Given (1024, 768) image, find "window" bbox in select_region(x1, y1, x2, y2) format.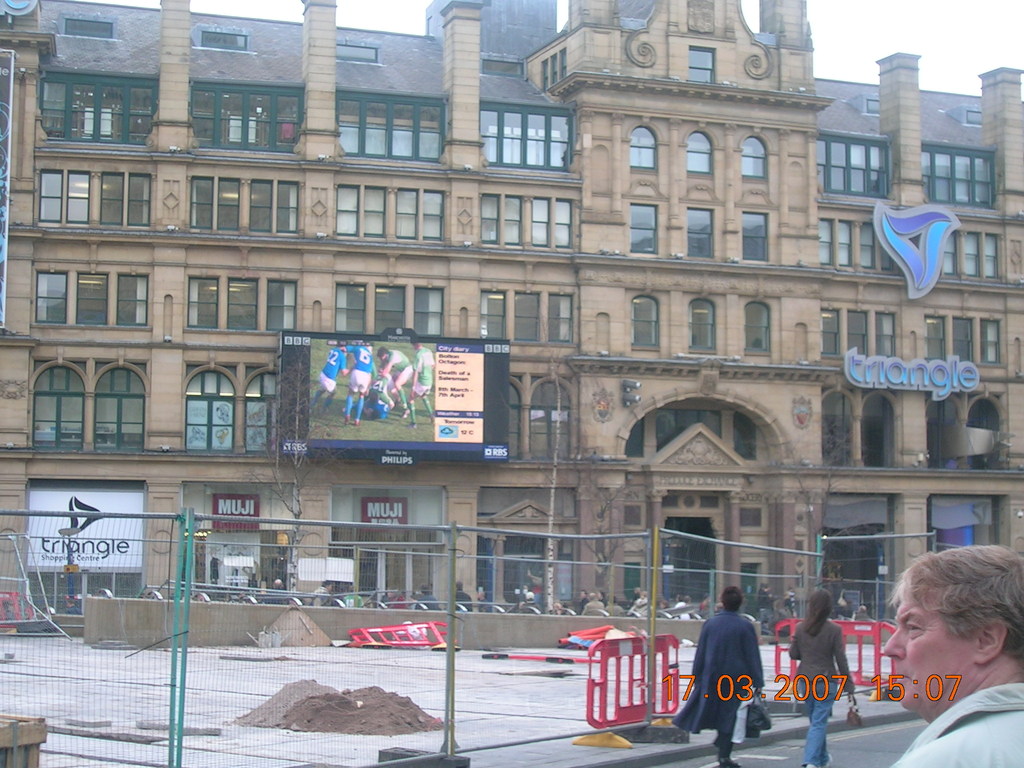
select_region(373, 285, 406, 337).
